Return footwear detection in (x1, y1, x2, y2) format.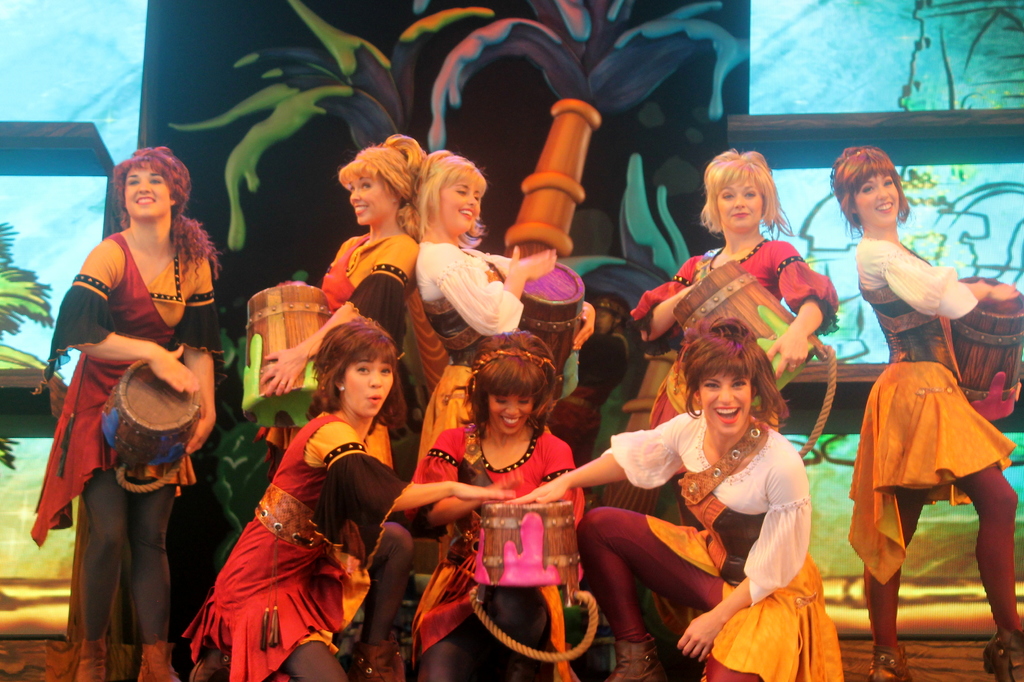
(865, 644, 914, 681).
